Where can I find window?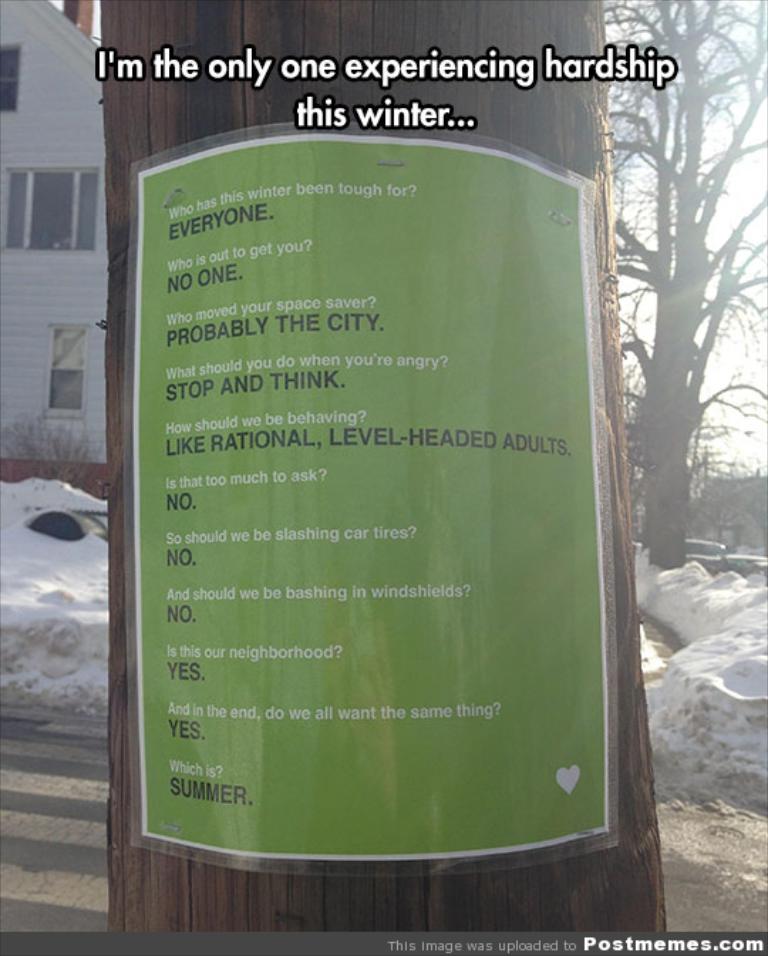
You can find it at bbox=[7, 129, 90, 232].
